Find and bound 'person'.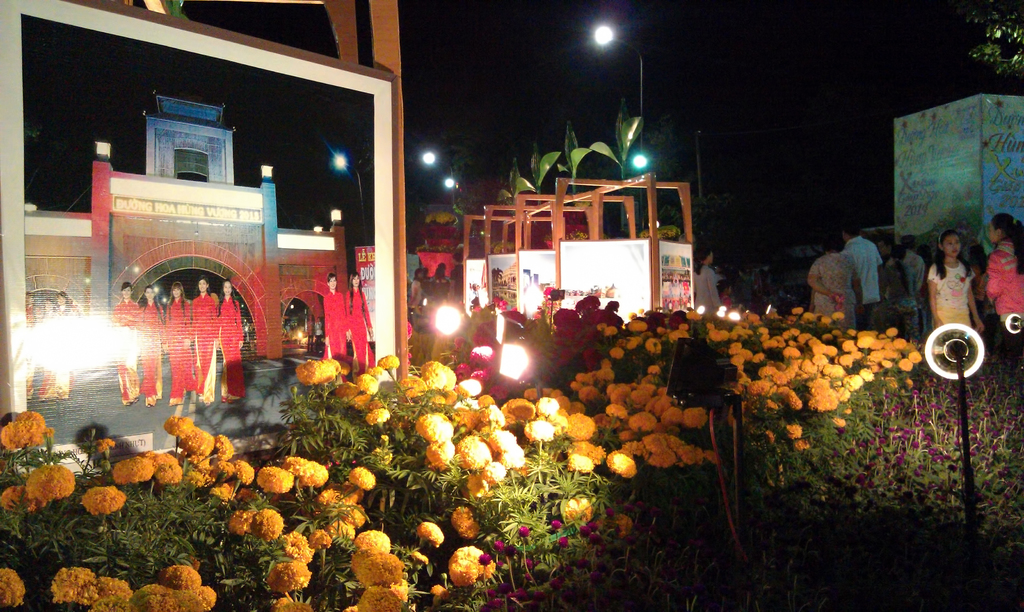
Bound: pyautogui.locateOnScreen(344, 267, 373, 383).
